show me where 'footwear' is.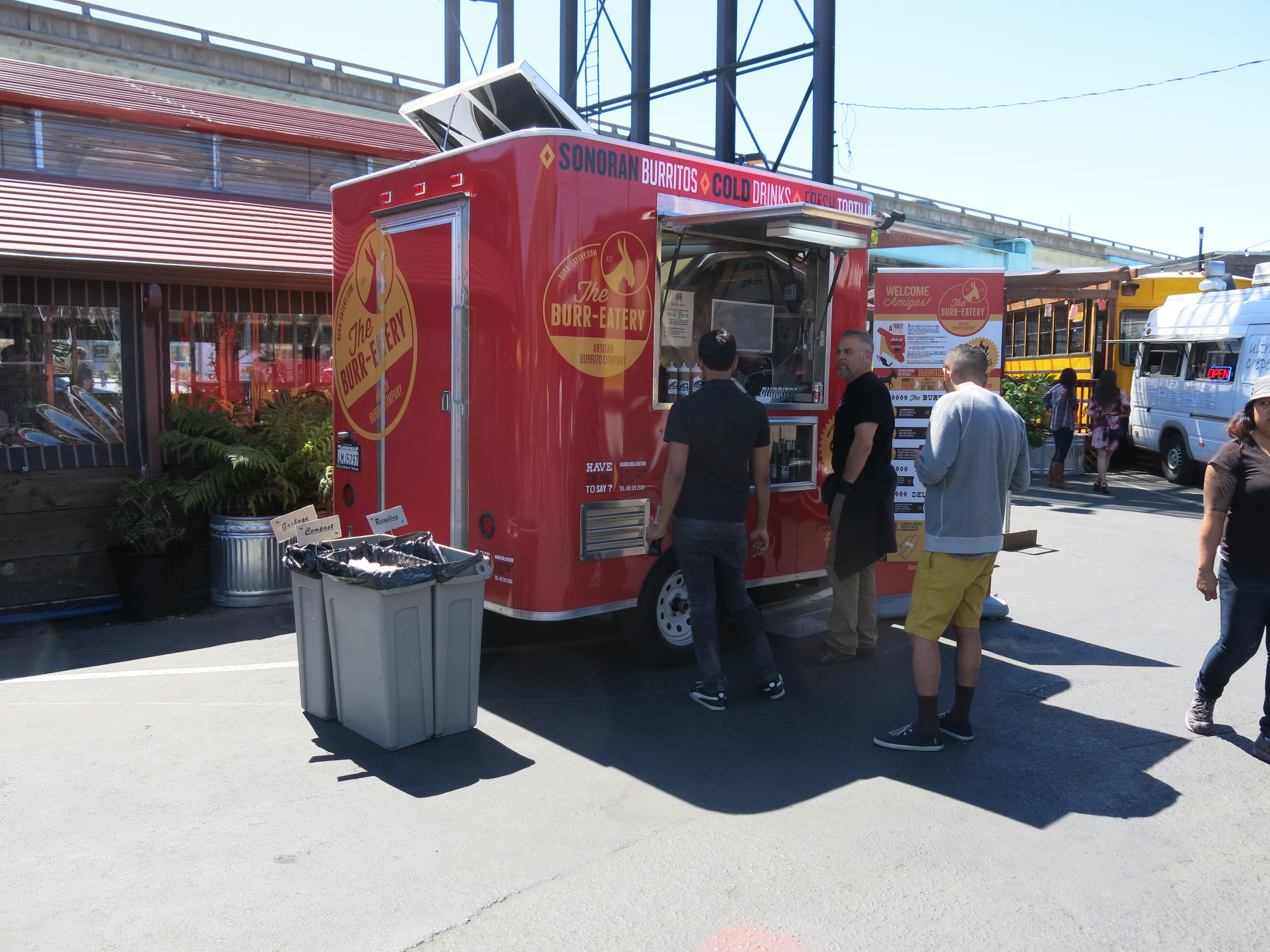
'footwear' is at 397,232,403,240.
